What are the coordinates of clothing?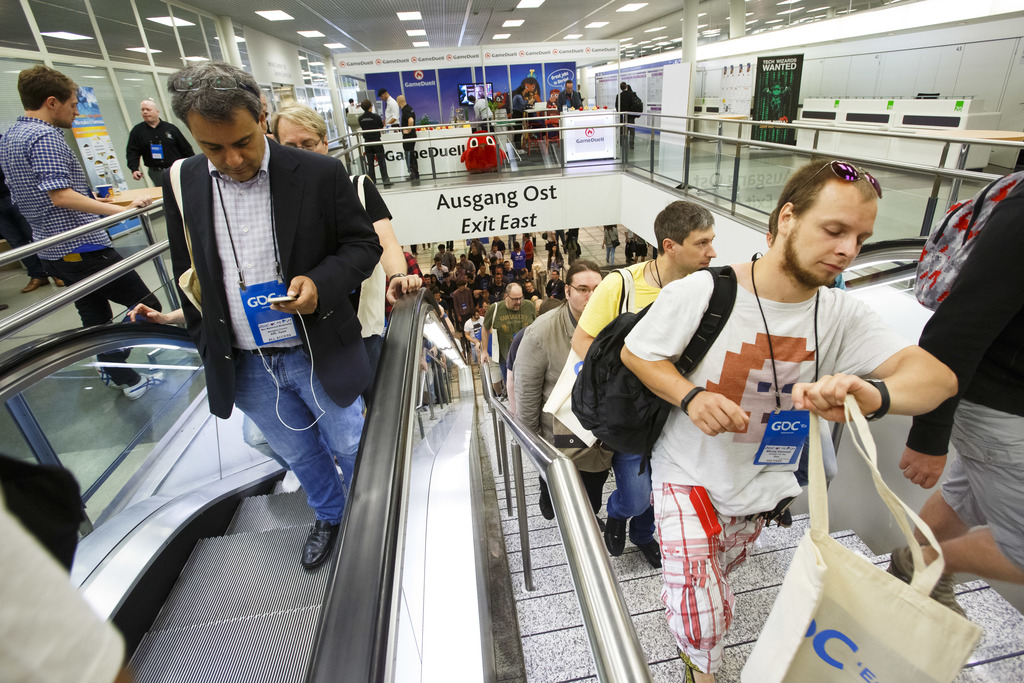
box=[906, 172, 1023, 607].
